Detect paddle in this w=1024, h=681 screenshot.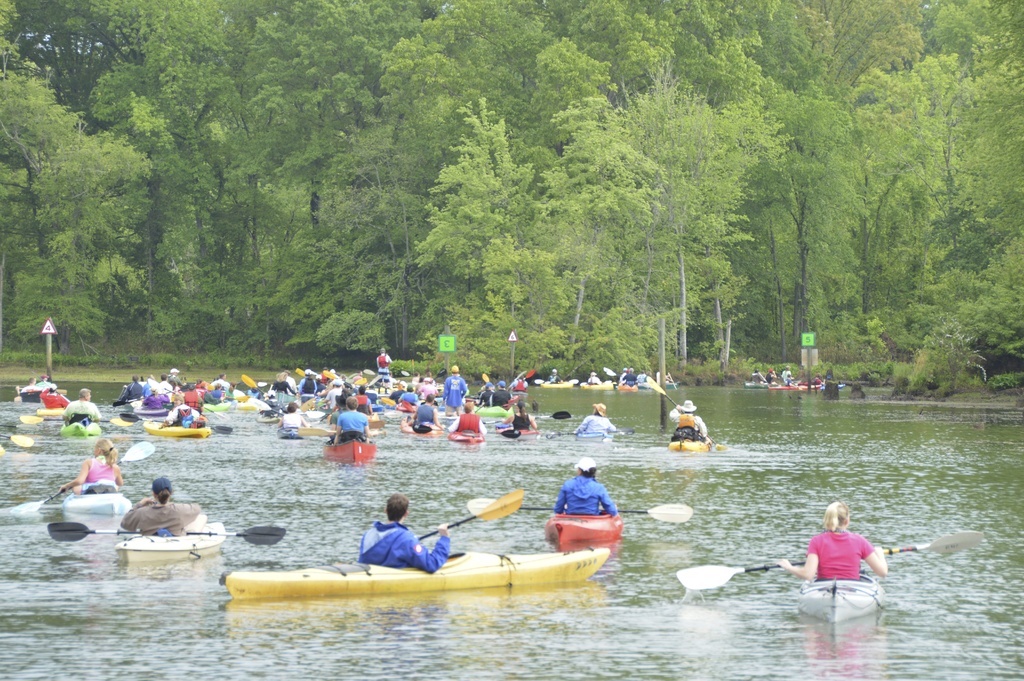
Detection: (x1=607, y1=372, x2=647, y2=388).
